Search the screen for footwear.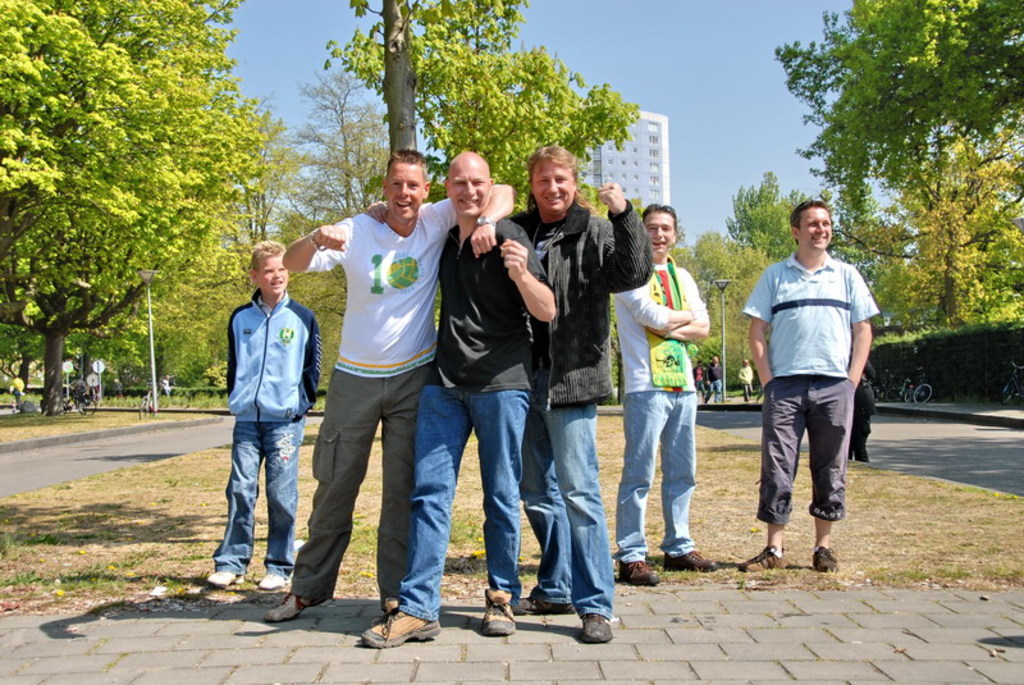
Found at box=[361, 598, 438, 650].
